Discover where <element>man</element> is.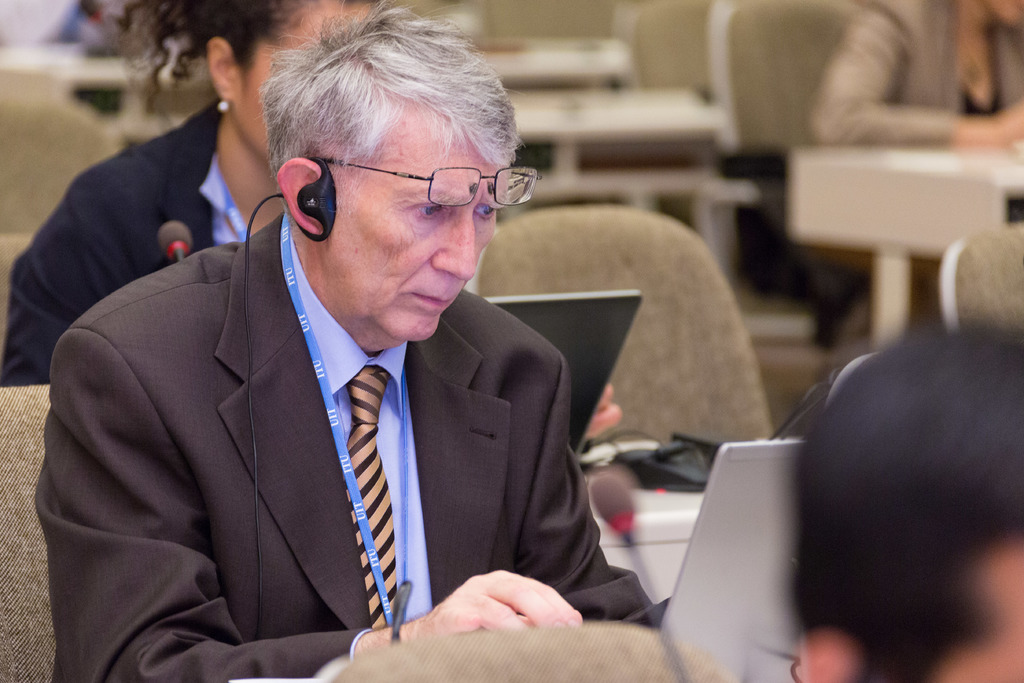
Discovered at crop(38, 42, 652, 667).
